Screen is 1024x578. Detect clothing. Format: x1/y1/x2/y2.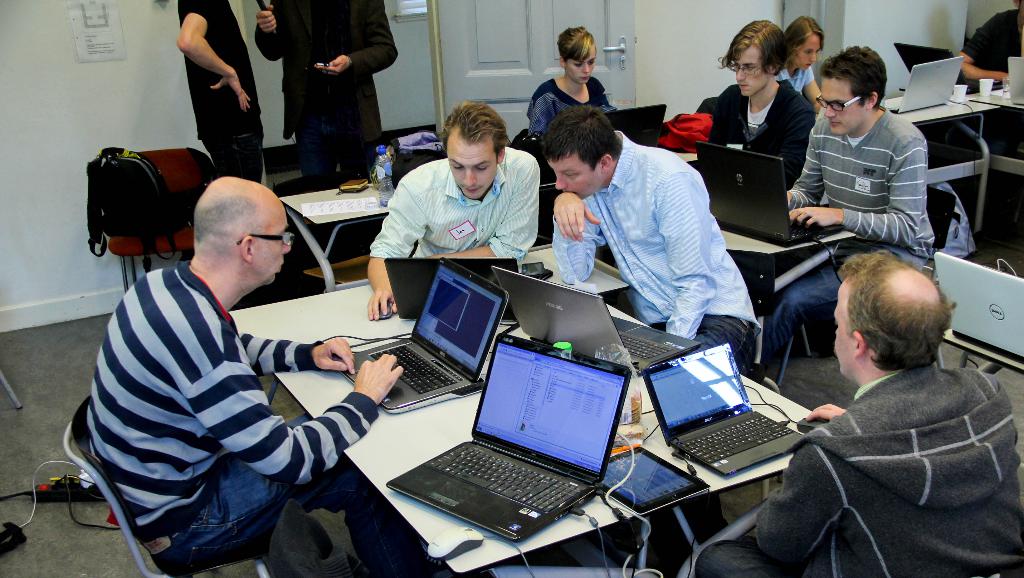
548/122/762/377.
